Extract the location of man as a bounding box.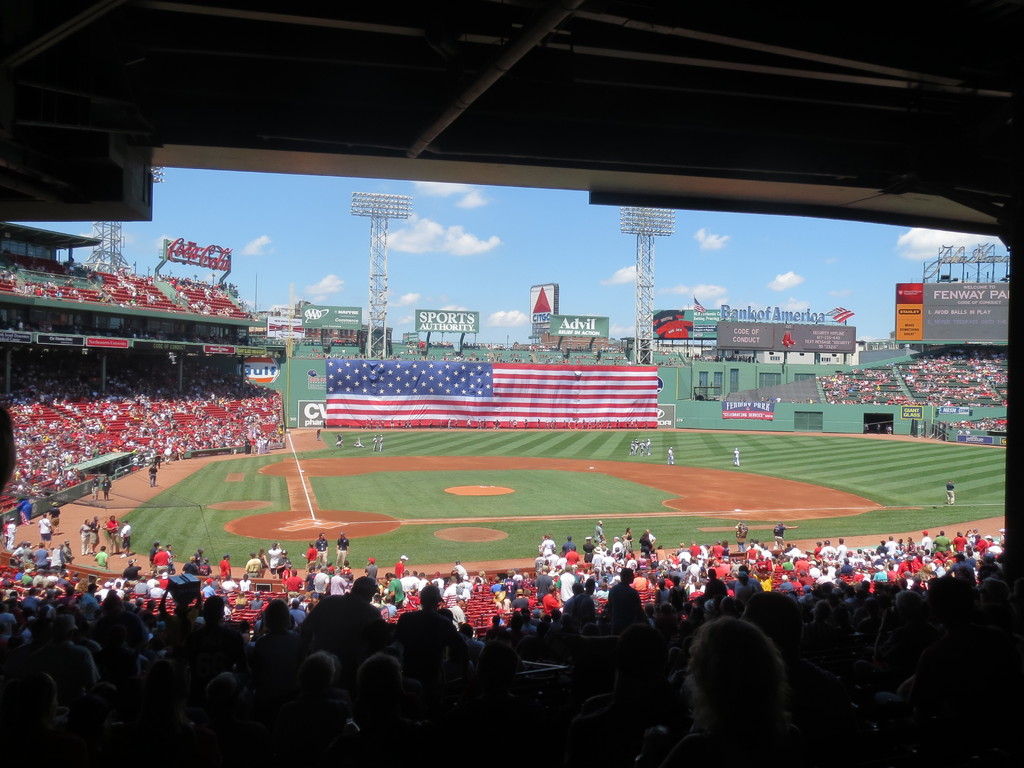
x1=445 y1=593 x2=468 y2=631.
